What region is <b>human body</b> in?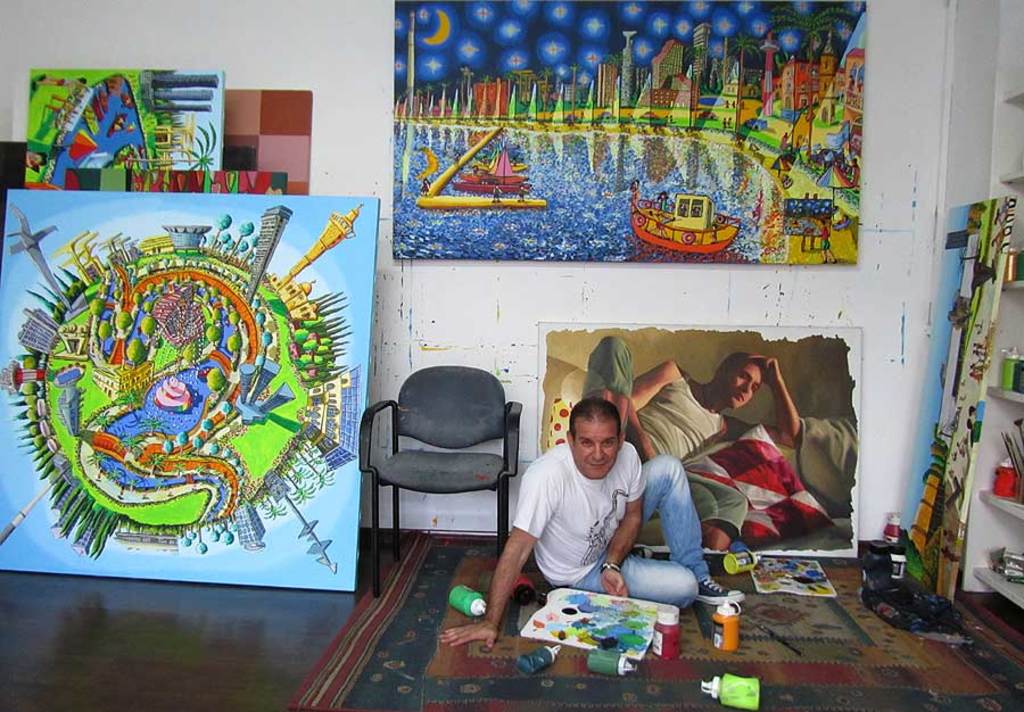
Rect(586, 334, 804, 552).
